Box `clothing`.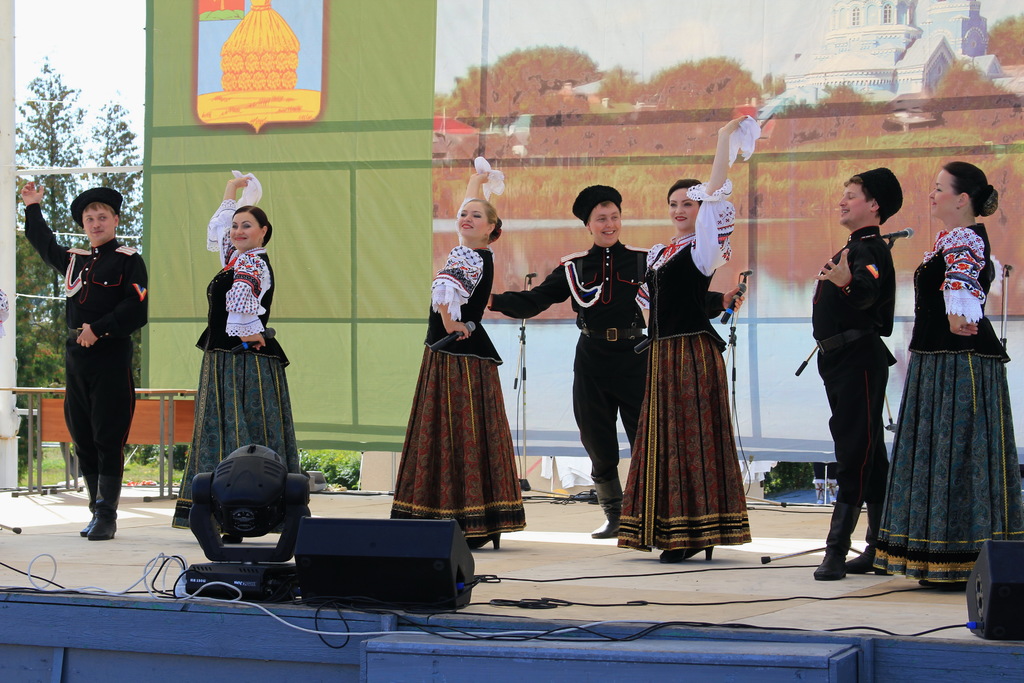
168,168,305,531.
